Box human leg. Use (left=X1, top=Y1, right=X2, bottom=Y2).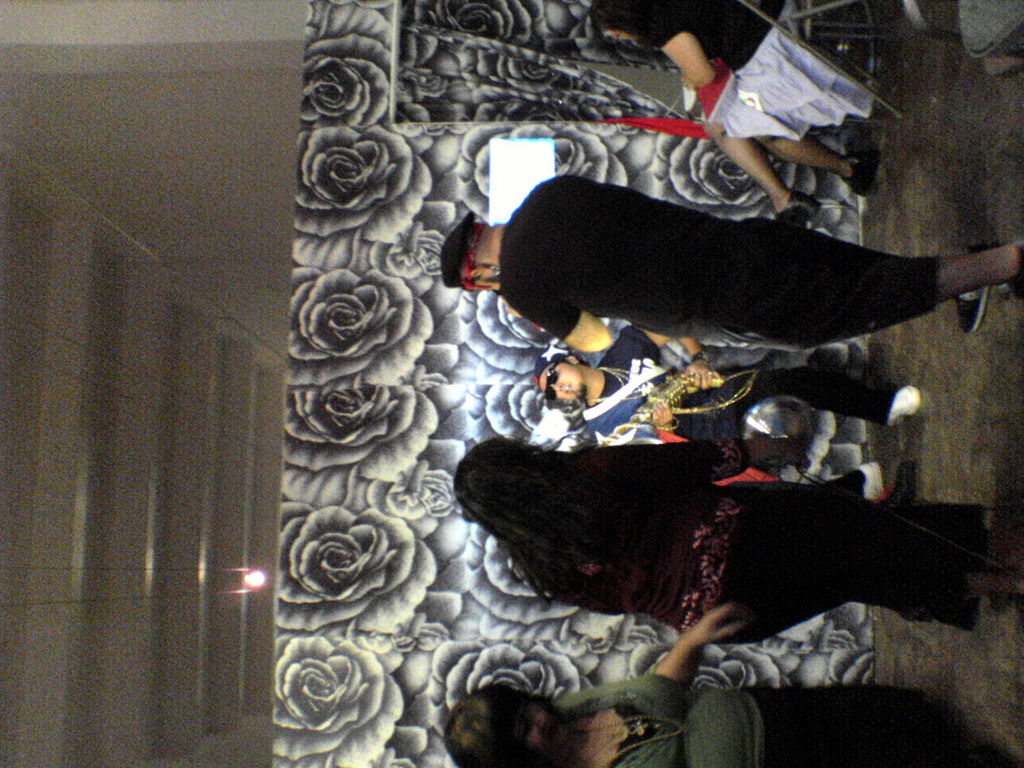
(left=701, top=106, right=822, bottom=221).
